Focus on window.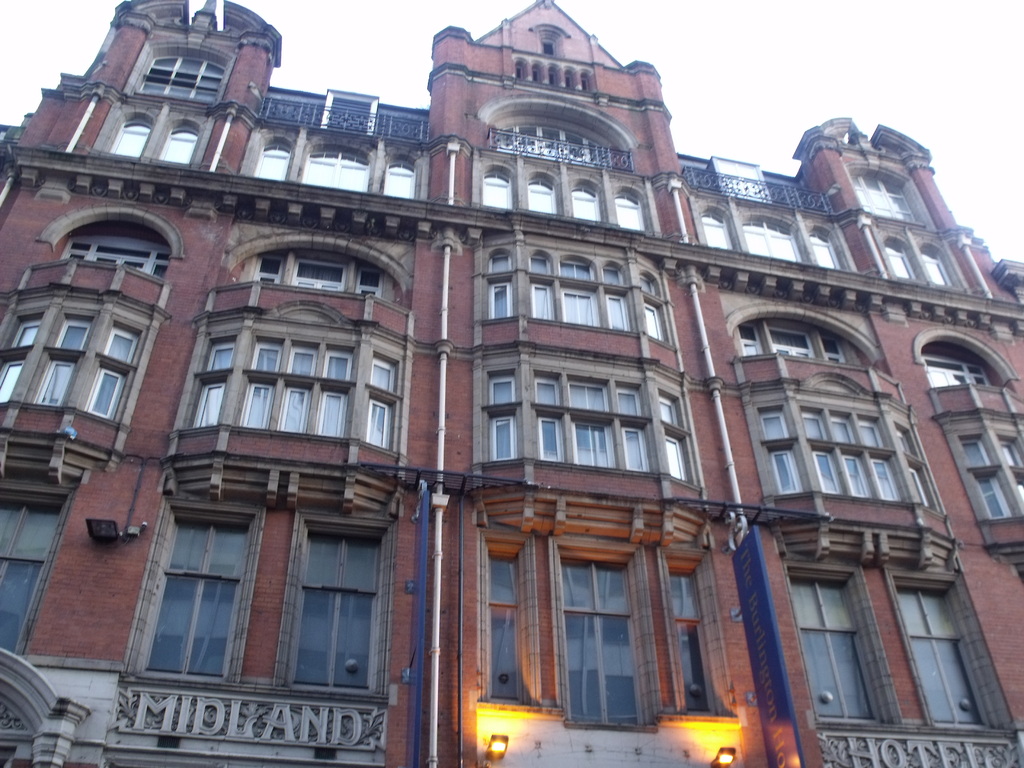
Focused at [x1=490, y1=282, x2=511, y2=316].
